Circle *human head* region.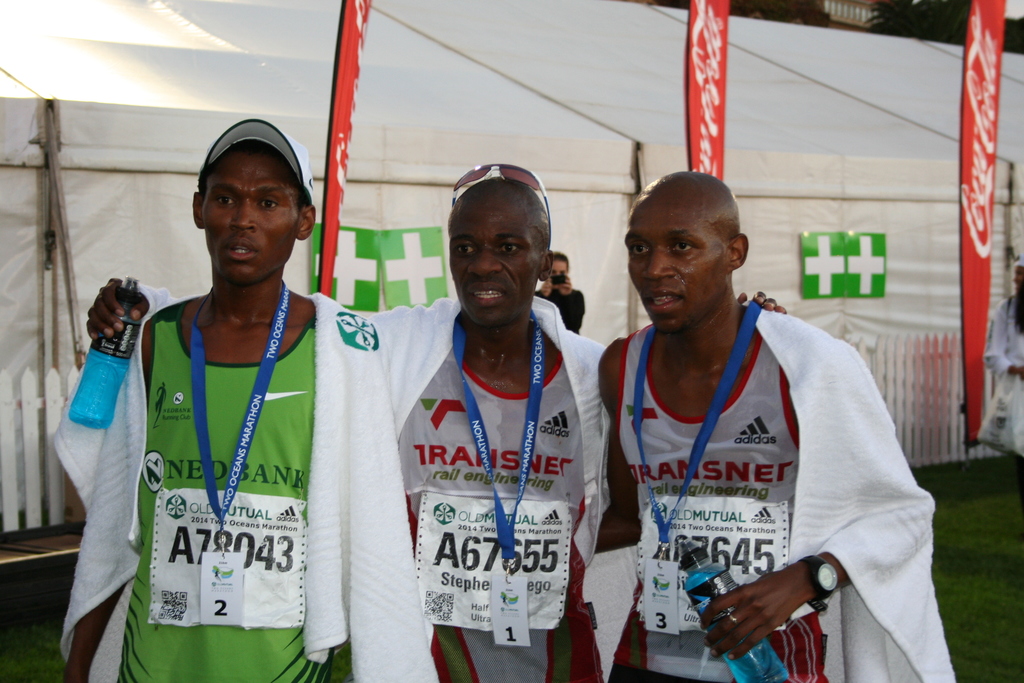
Region: (444,160,552,332).
